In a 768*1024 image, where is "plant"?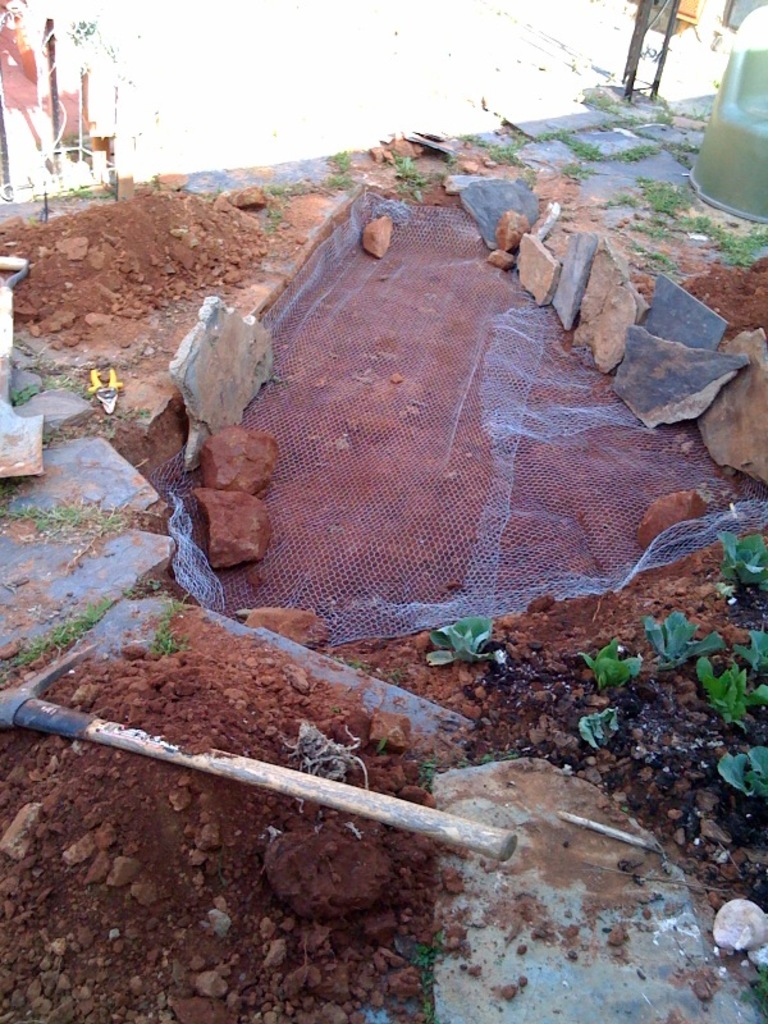
bbox=[8, 591, 124, 675].
